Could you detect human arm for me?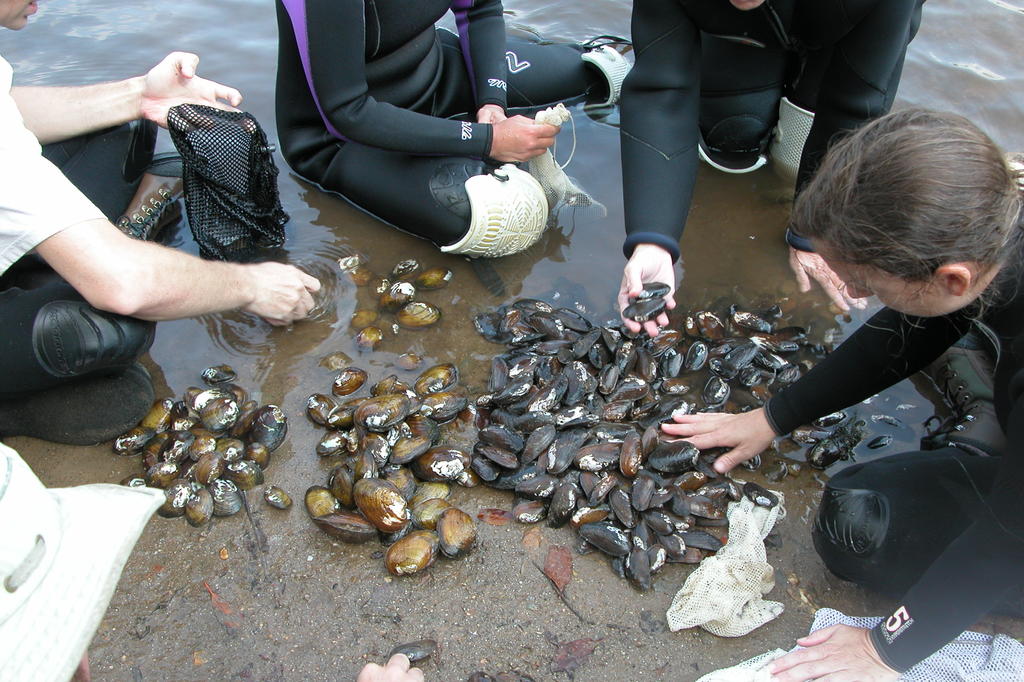
Detection result: [767,367,1023,681].
